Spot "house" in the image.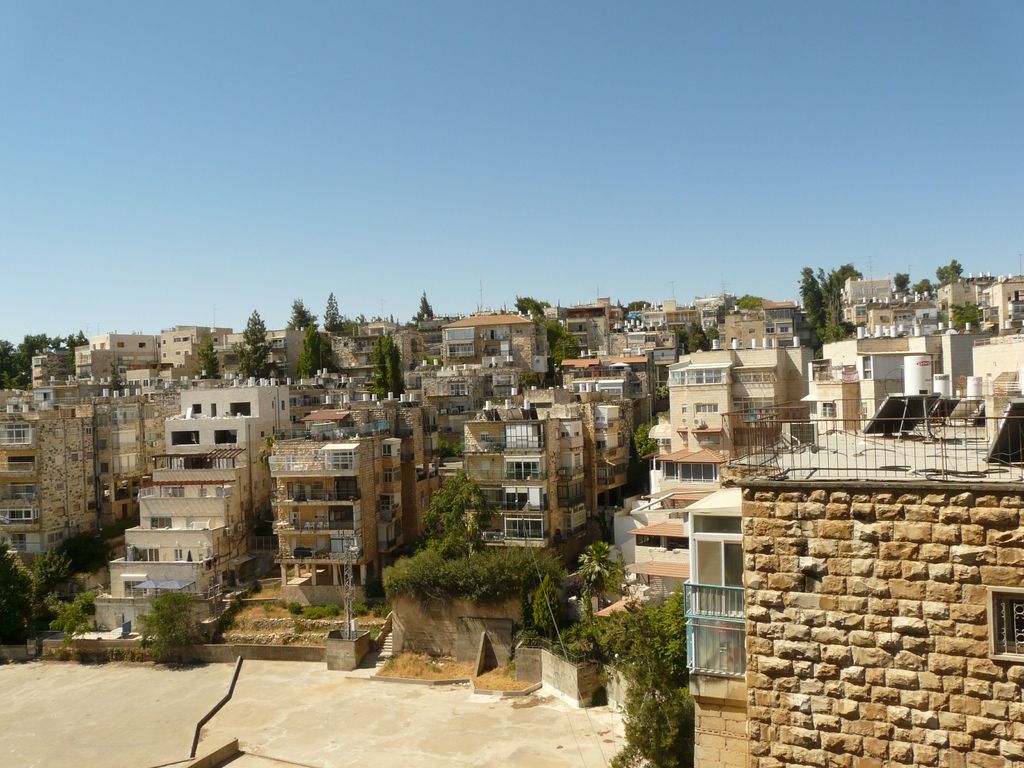
"house" found at bbox(181, 377, 294, 417).
